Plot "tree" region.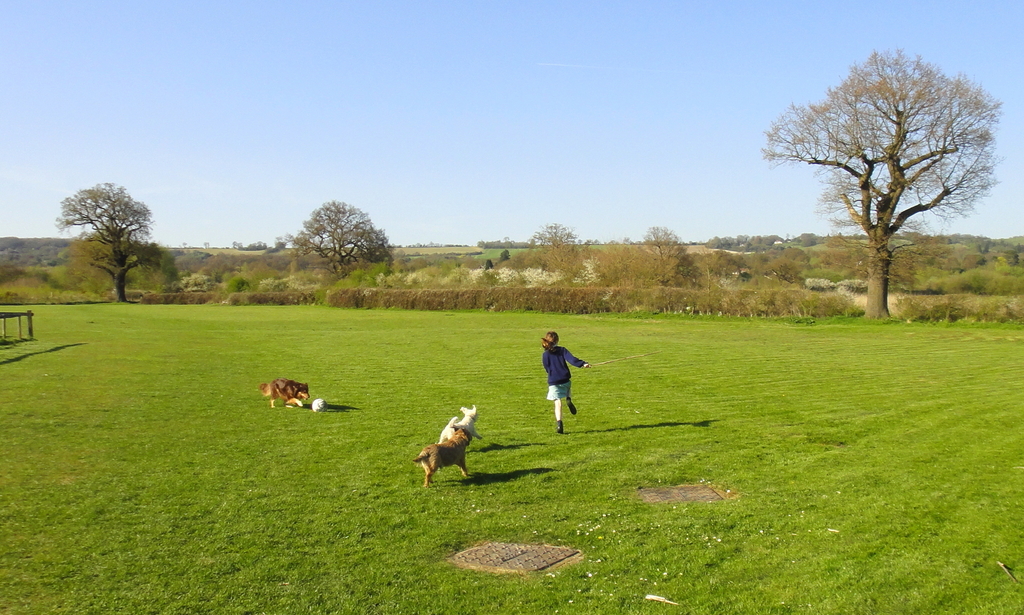
Plotted at x1=58 y1=183 x2=164 y2=298.
